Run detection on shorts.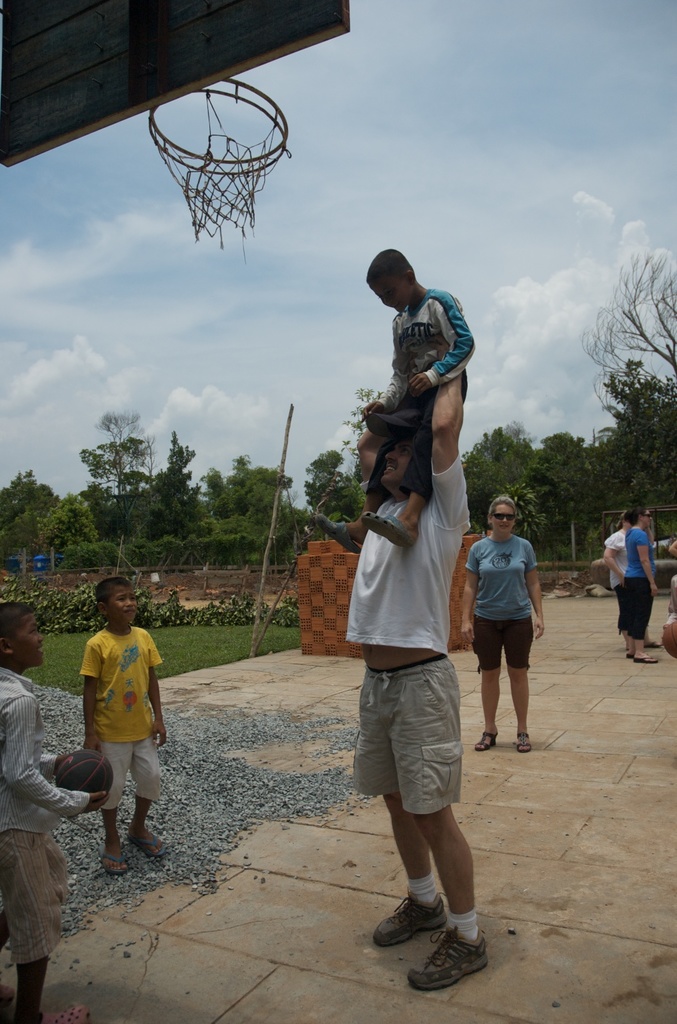
Result: bbox=[468, 624, 534, 669].
